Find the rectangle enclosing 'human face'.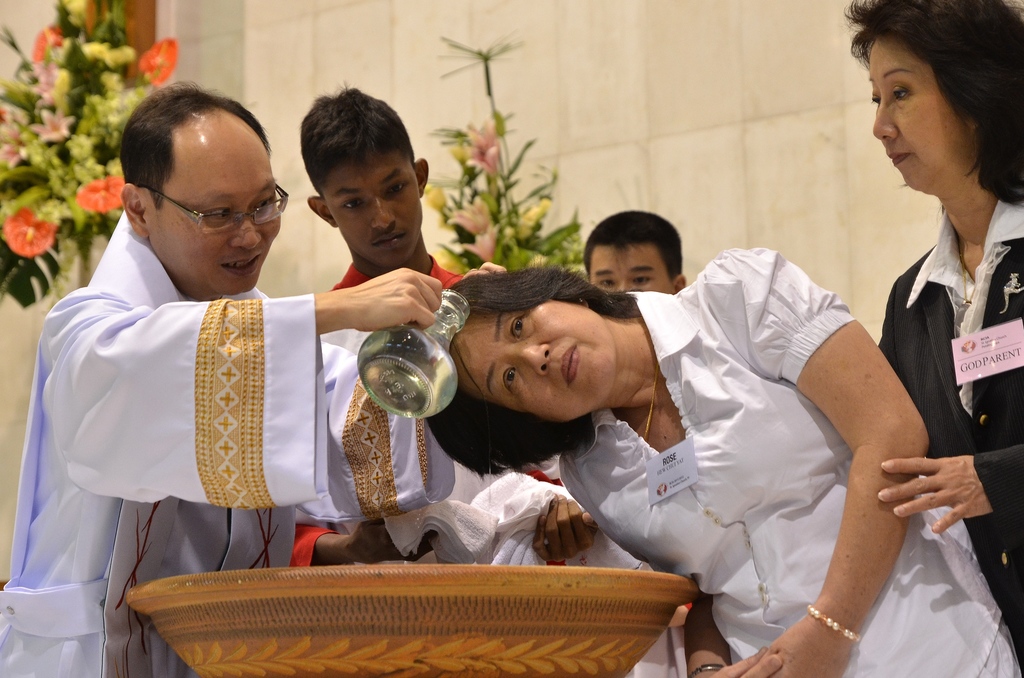
<box>325,157,422,268</box>.
